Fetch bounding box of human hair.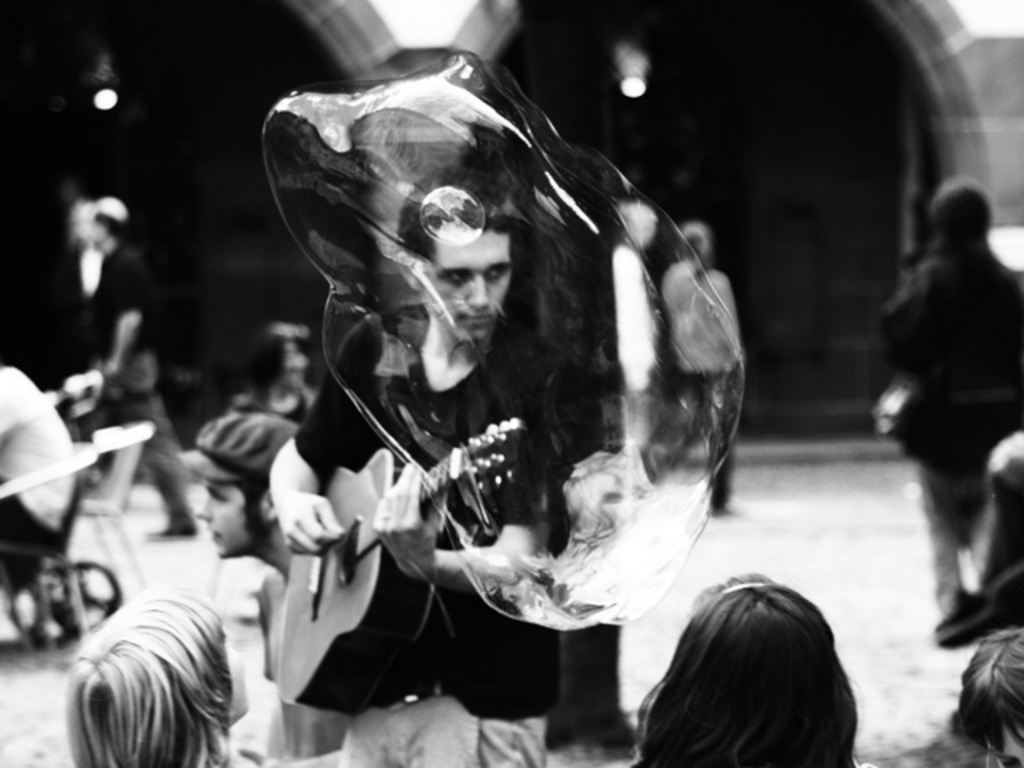
Bbox: bbox=[62, 581, 242, 766].
